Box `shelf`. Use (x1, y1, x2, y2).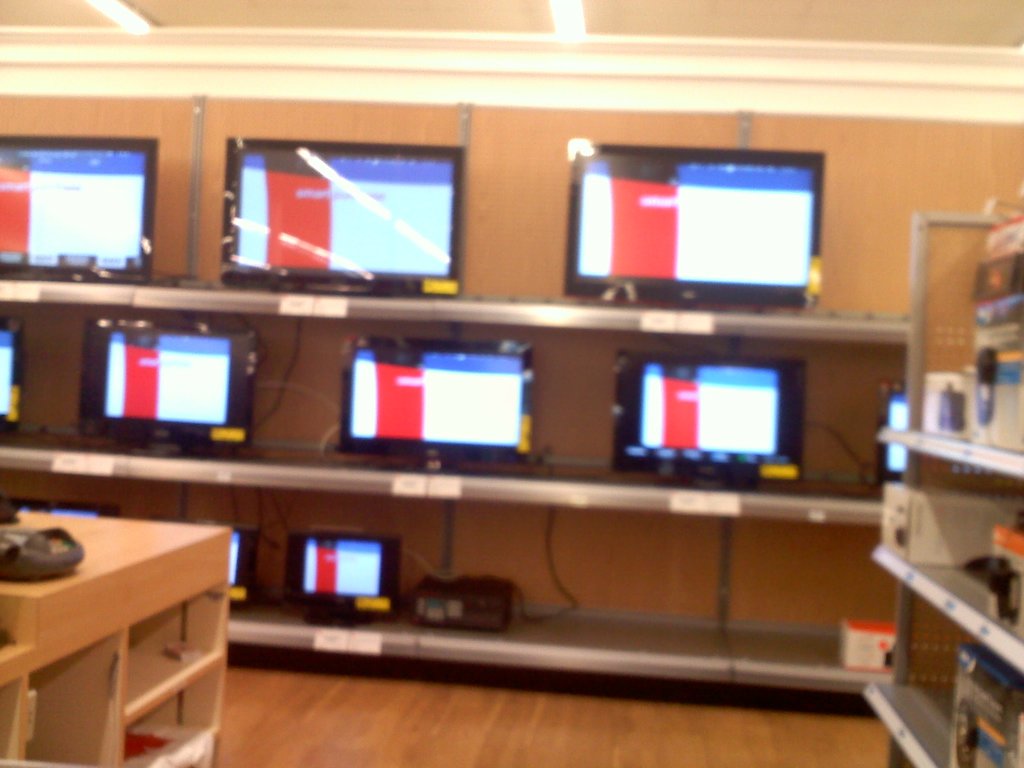
(878, 417, 1023, 481).
